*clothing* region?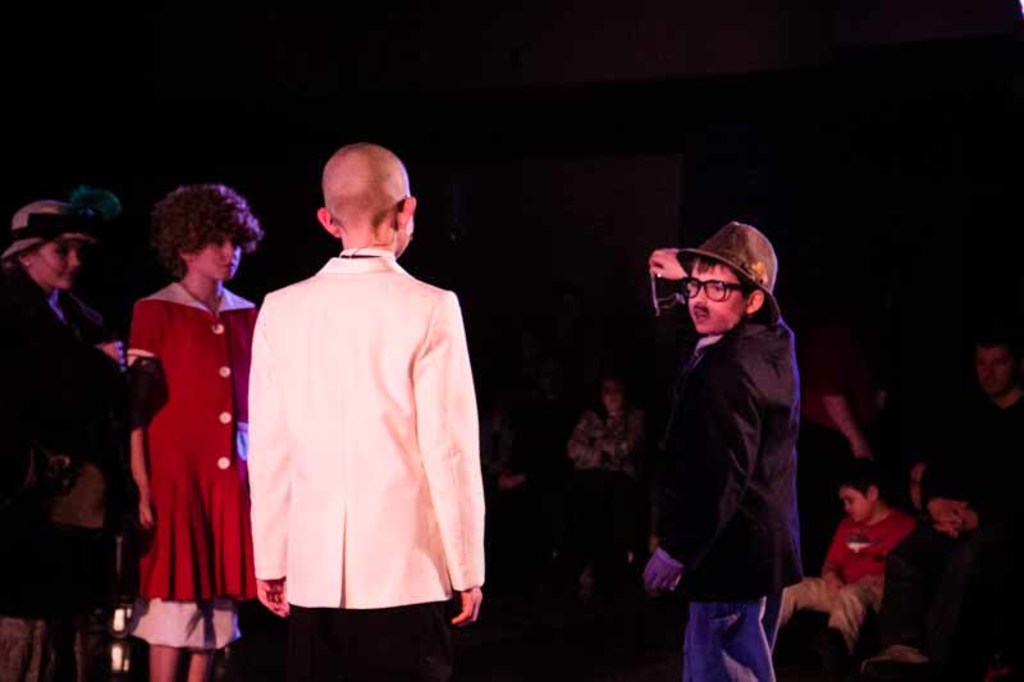
(left=0, top=269, right=161, bottom=626)
